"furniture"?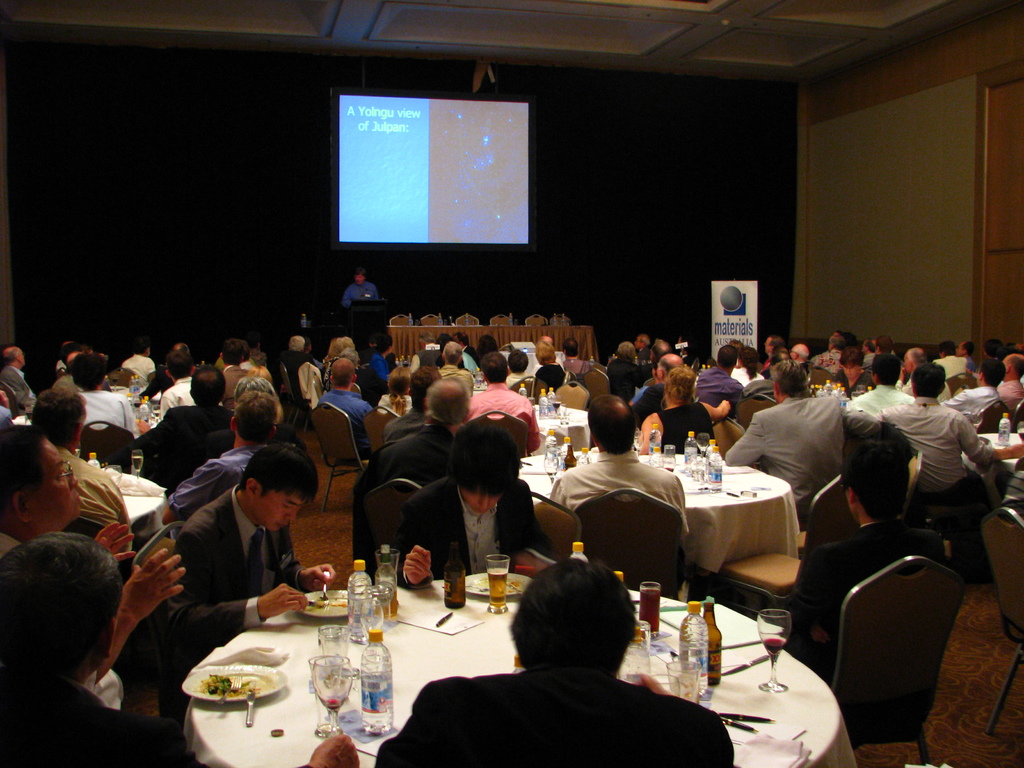
<box>569,445,801,573</box>
